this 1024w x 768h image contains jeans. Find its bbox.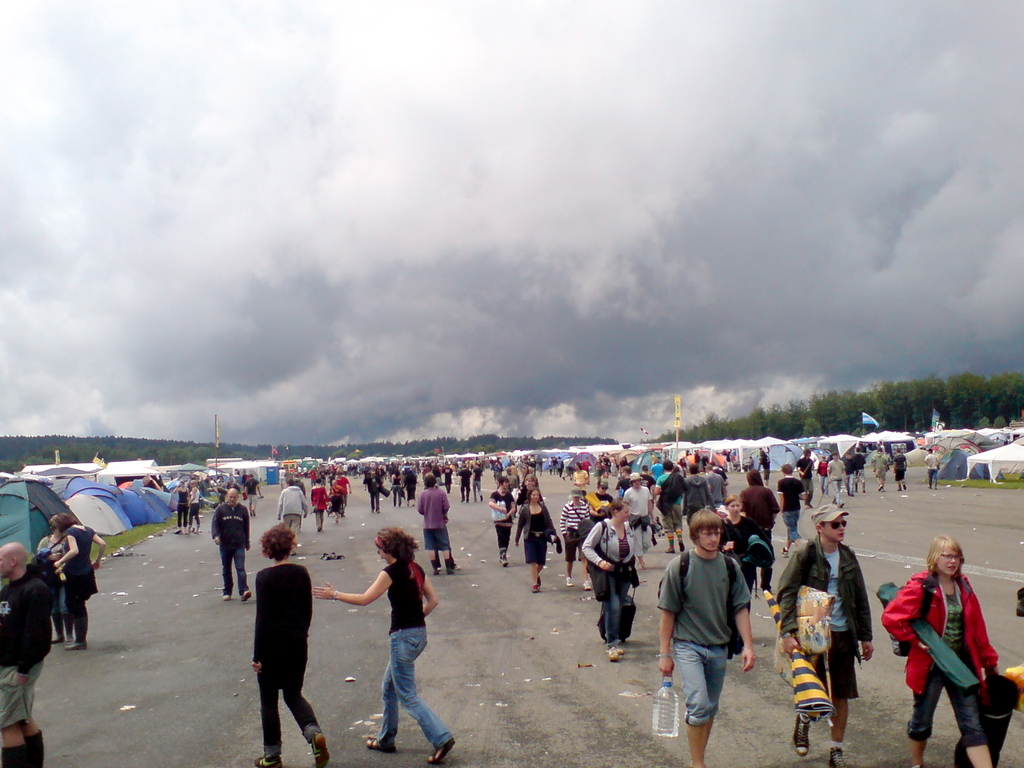
Rect(220, 547, 252, 595).
